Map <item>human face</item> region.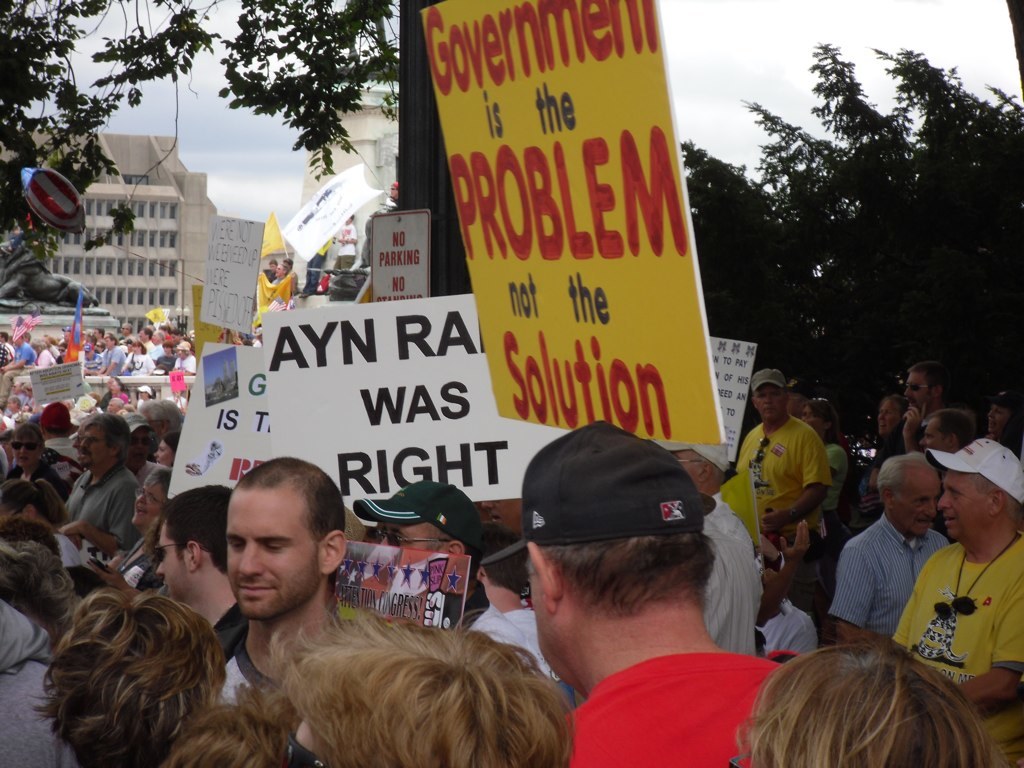
Mapped to {"left": 920, "top": 415, "right": 951, "bottom": 454}.
